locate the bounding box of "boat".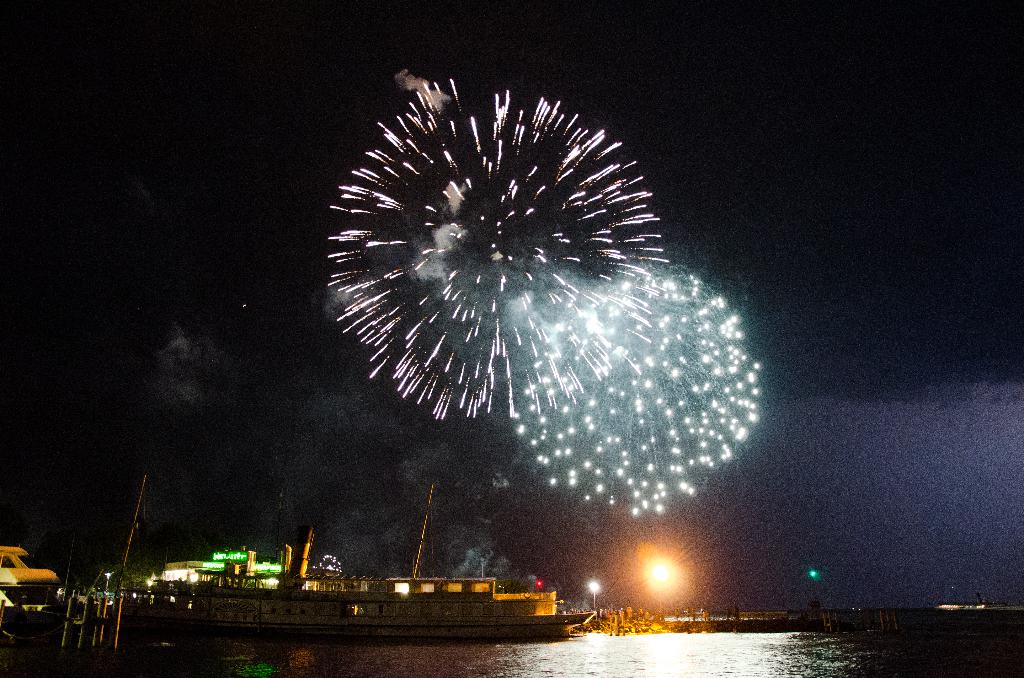
Bounding box: {"left": 0, "top": 538, "right": 90, "bottom": 618}.
